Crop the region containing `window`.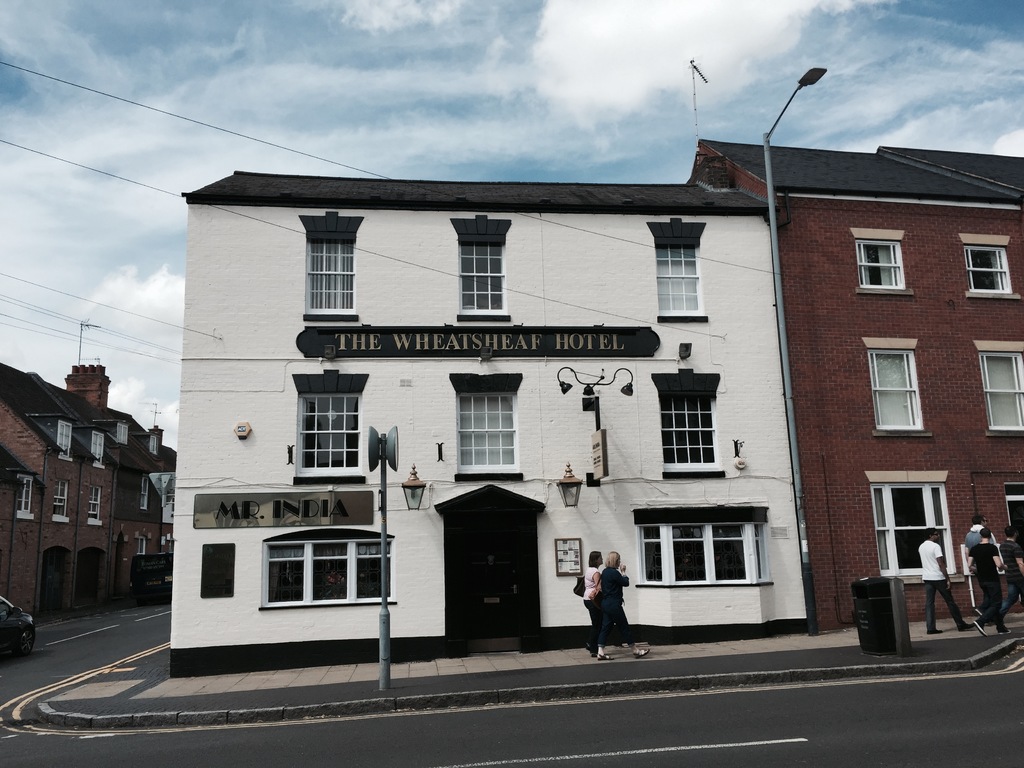
Crop region: {"left": 52, "top": 420, "right": 75, "bottom": 460}.
